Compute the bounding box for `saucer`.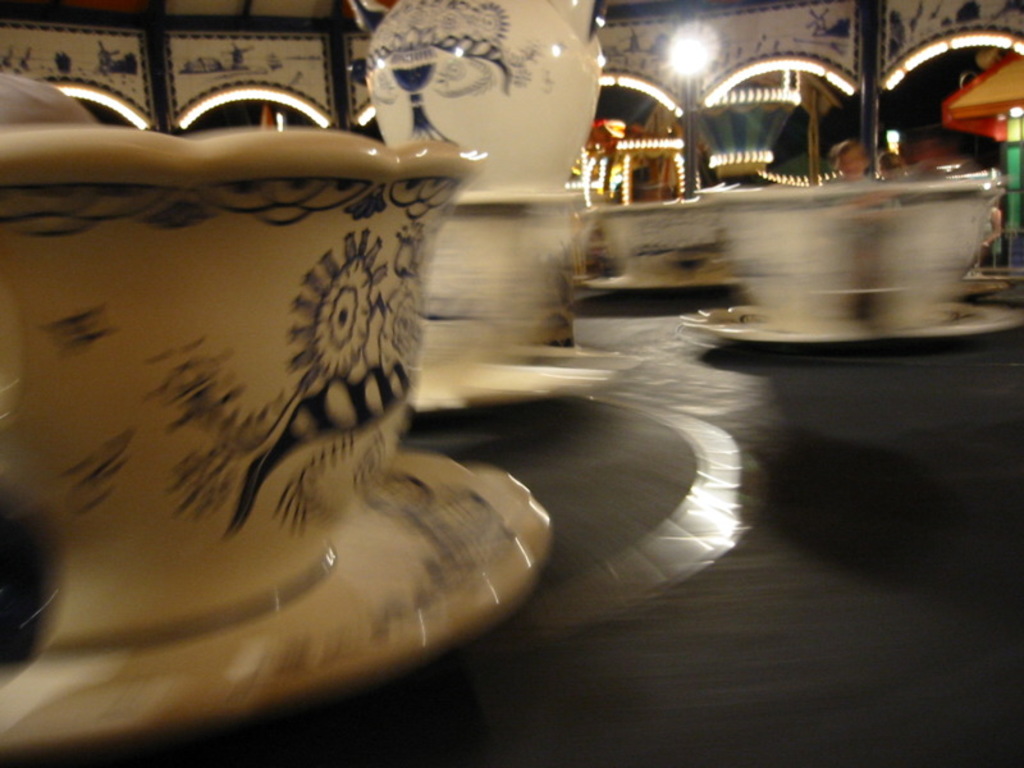
681,301,1023,346.
